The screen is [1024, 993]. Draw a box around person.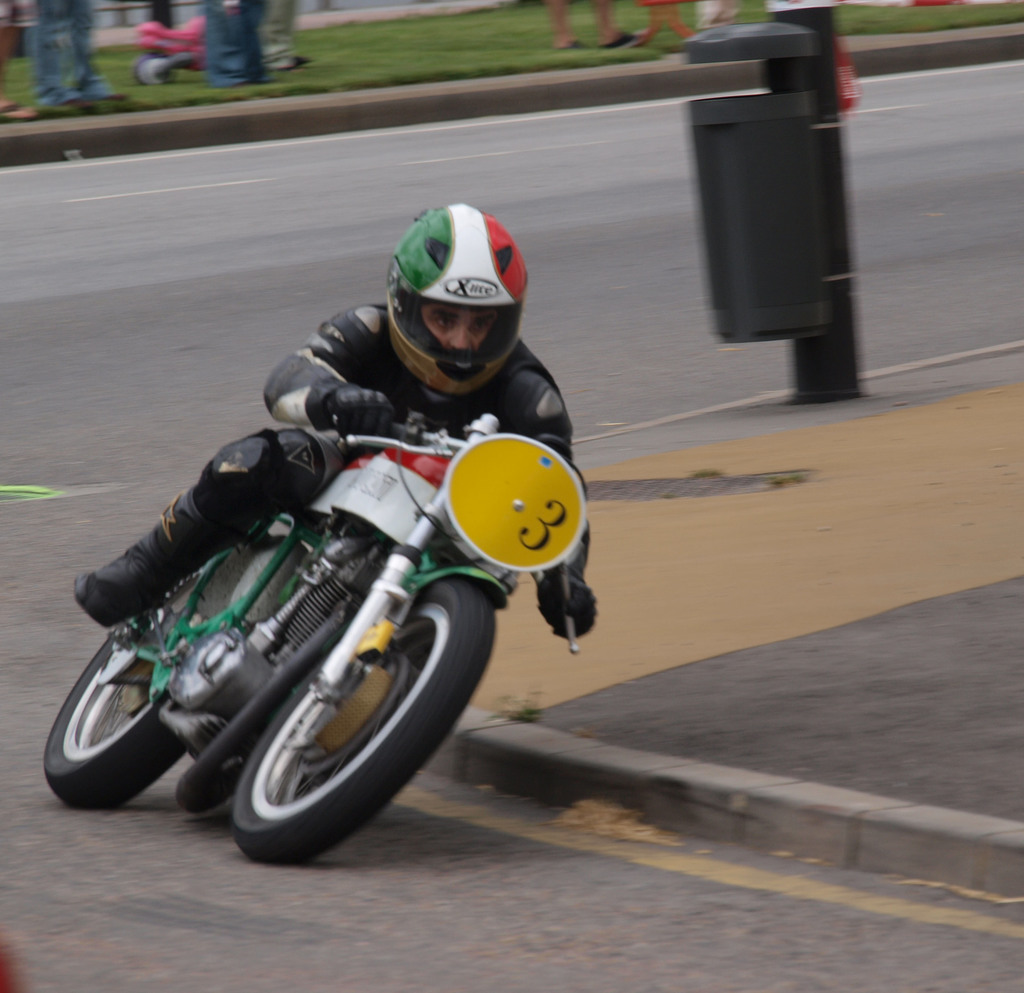
box=[24, 0, 132, 107].
